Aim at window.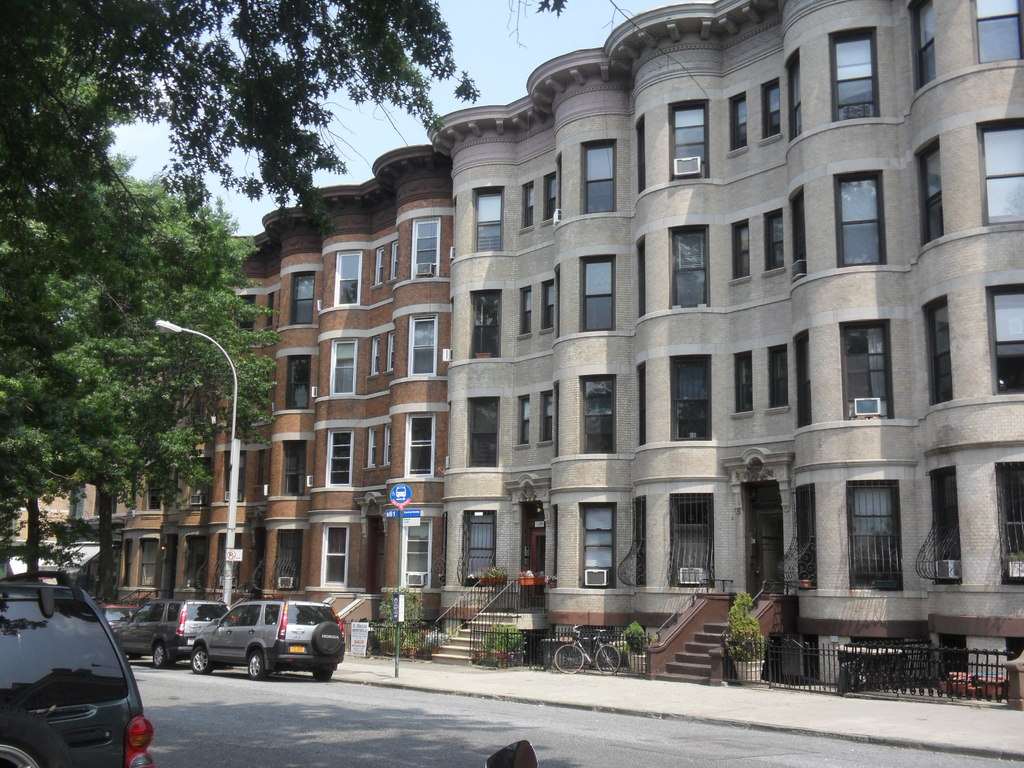
Aimed at l=410, t=317, r=436, b=378.
